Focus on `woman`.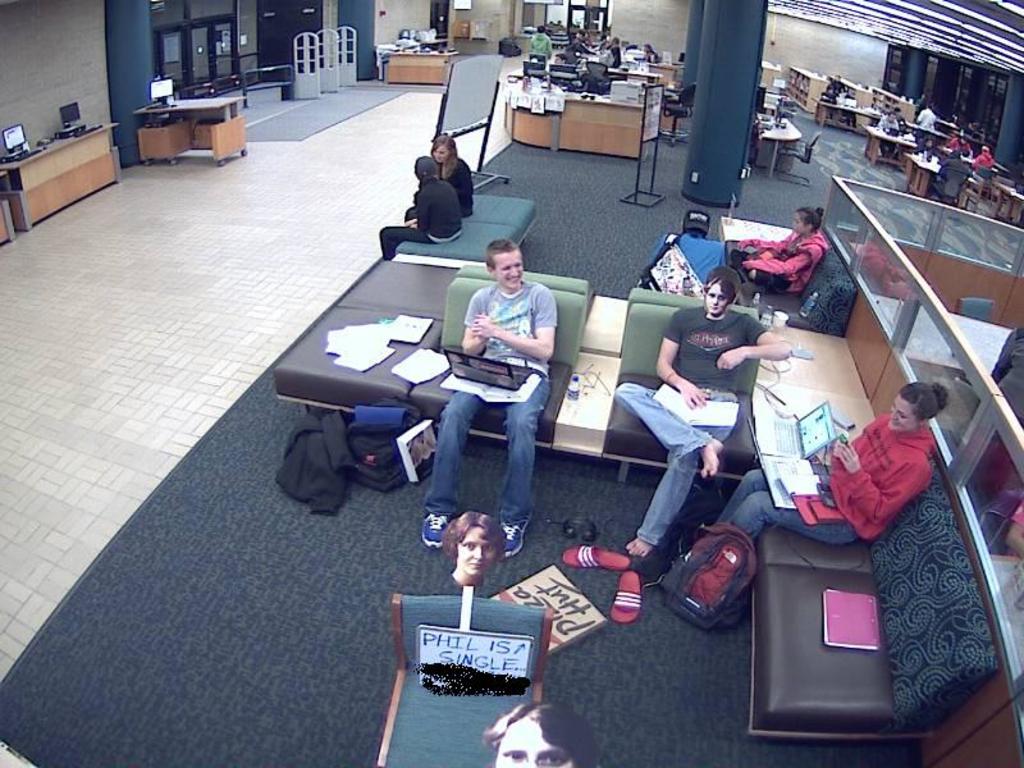
Focused at BBox(731, 201, 826, 301).
